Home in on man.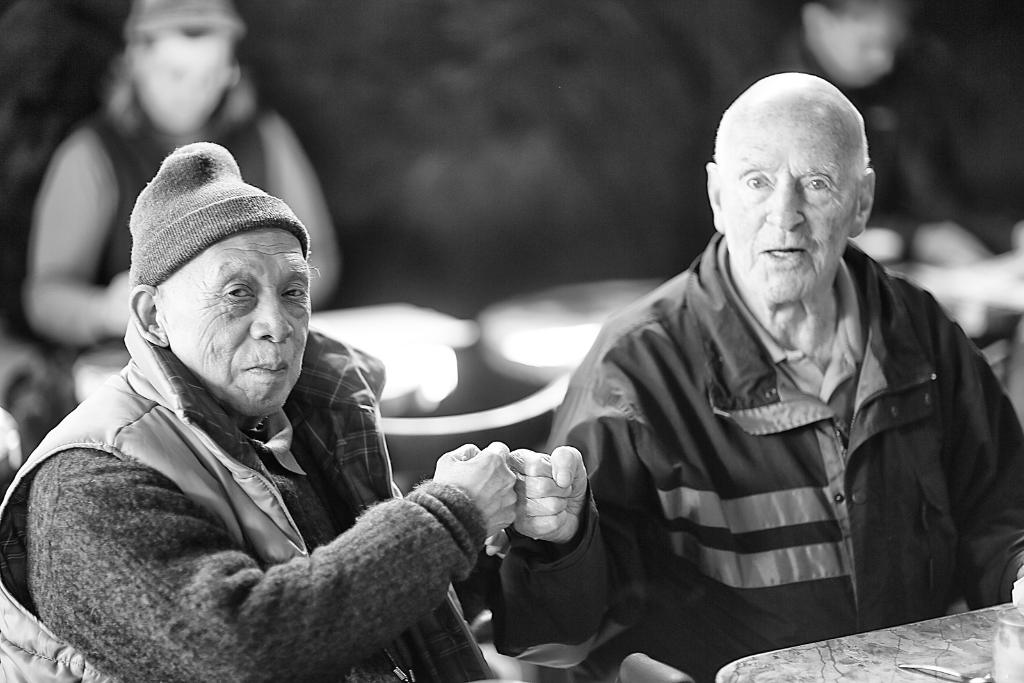
Homed in at (x1=507, y1=71, x2=1023, y2=682).
